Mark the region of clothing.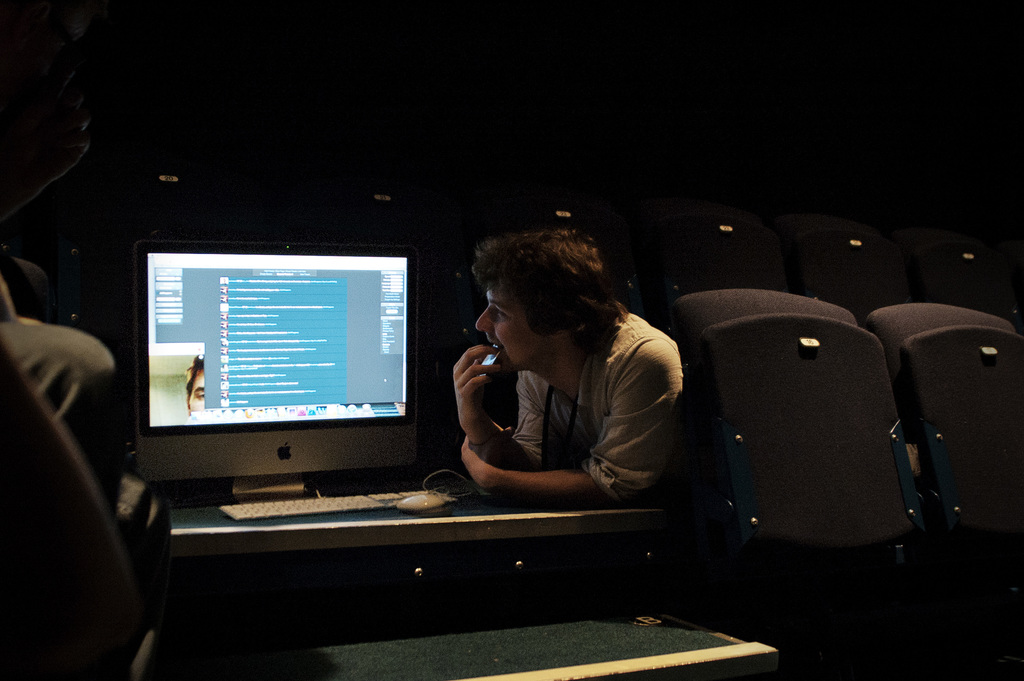
Region: 0 320 118 505.
